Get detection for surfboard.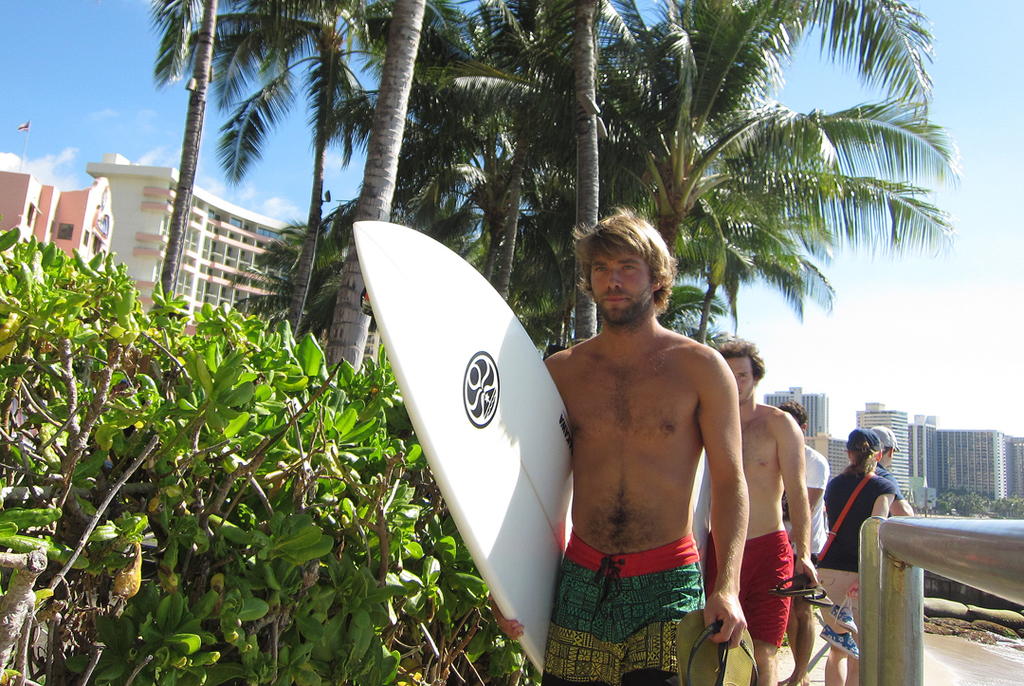
Detection: <region>351, 220, 571, 669</region>.
